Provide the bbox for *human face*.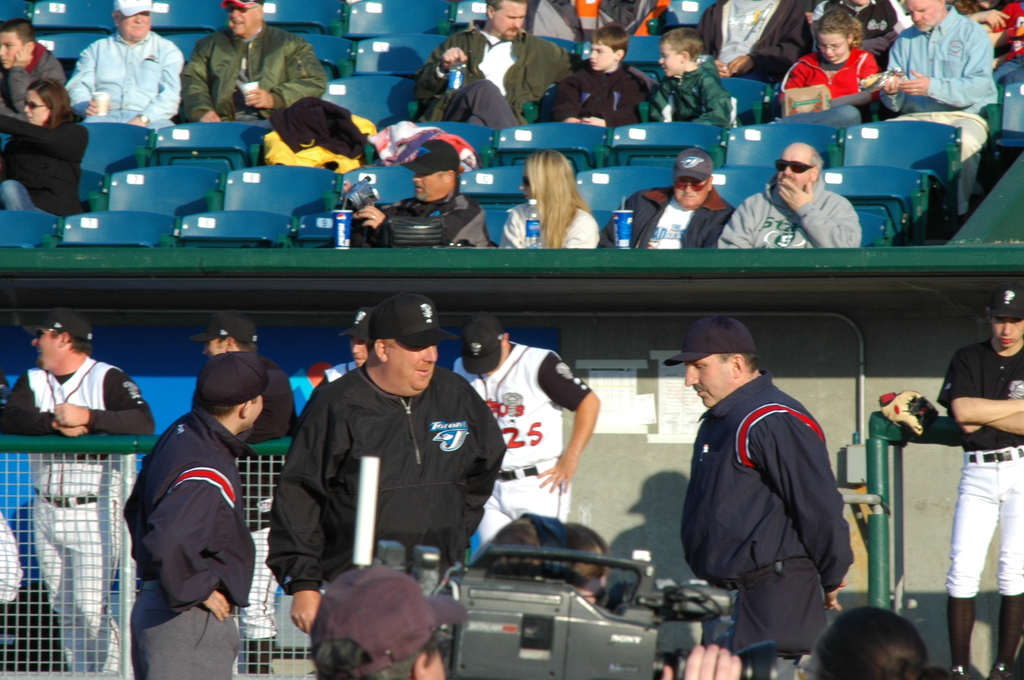
pyautogui.locateOnScreen(223, 0, 260, 38).
